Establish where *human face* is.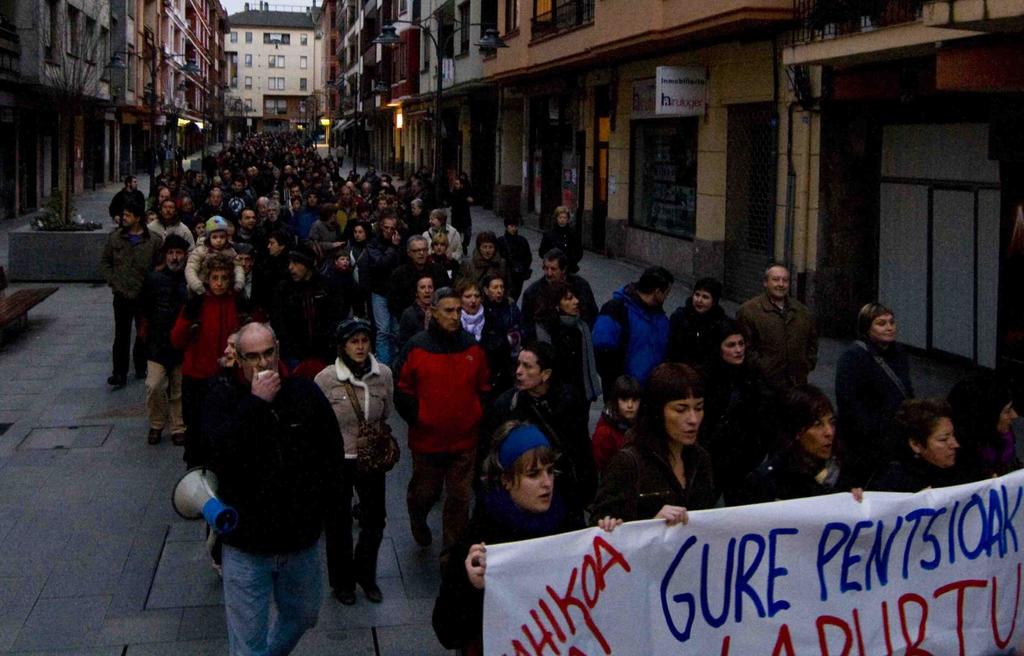
Established at {"left": 617, "top": 392, "right": 641, "bottom": 419}.
